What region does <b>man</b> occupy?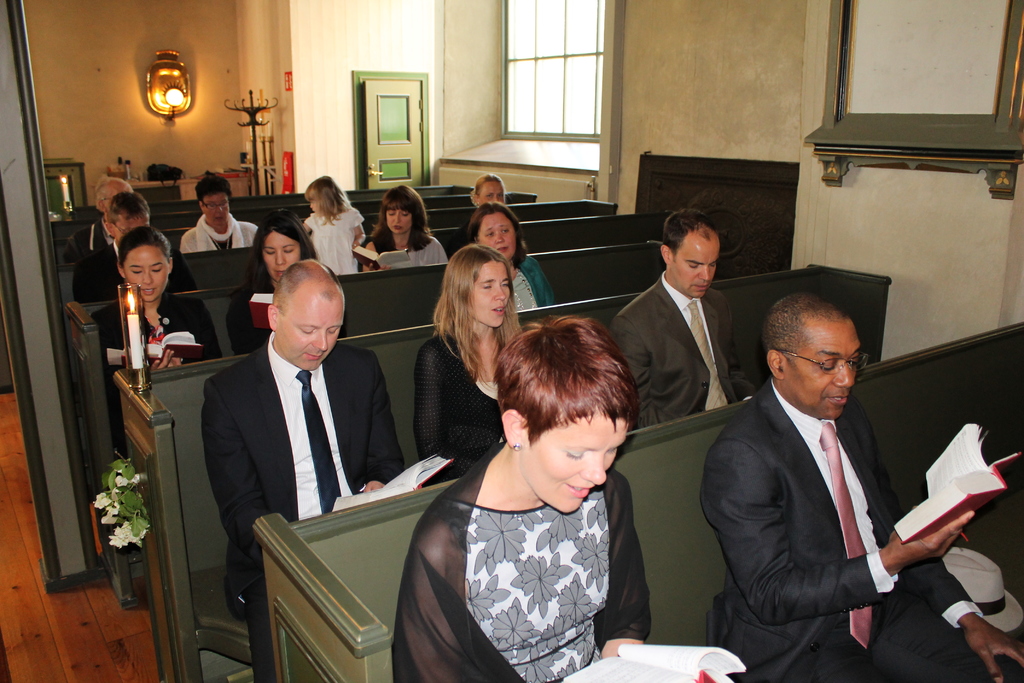
pyautogui.locateOnScreen(199, 256, 408, 622).
